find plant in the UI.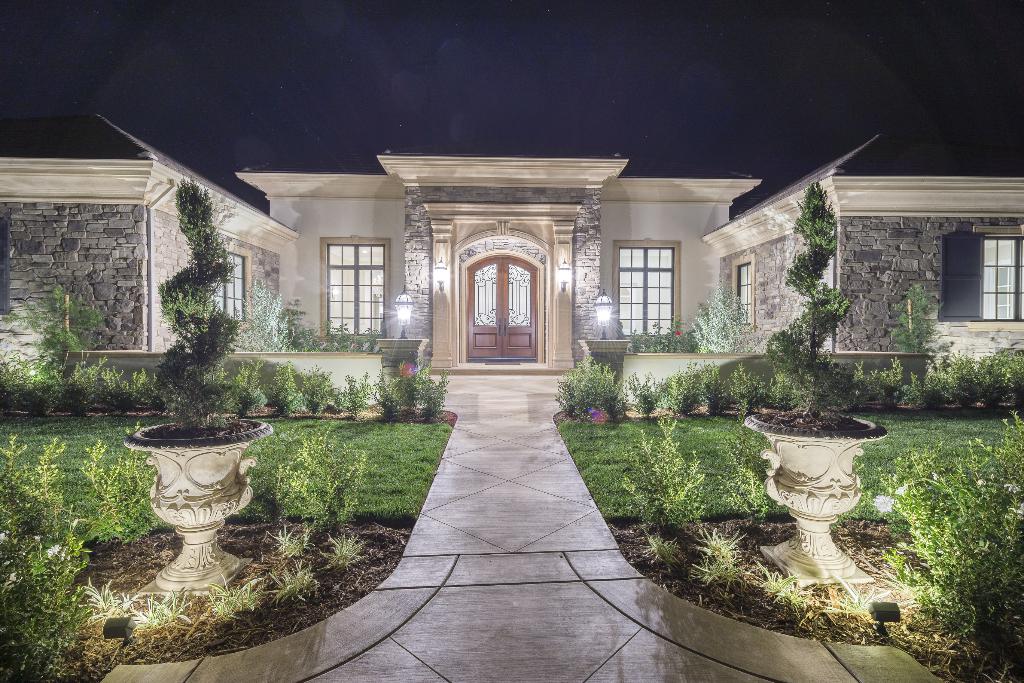
UI element at l=147, t=174, r=264, b=426.
